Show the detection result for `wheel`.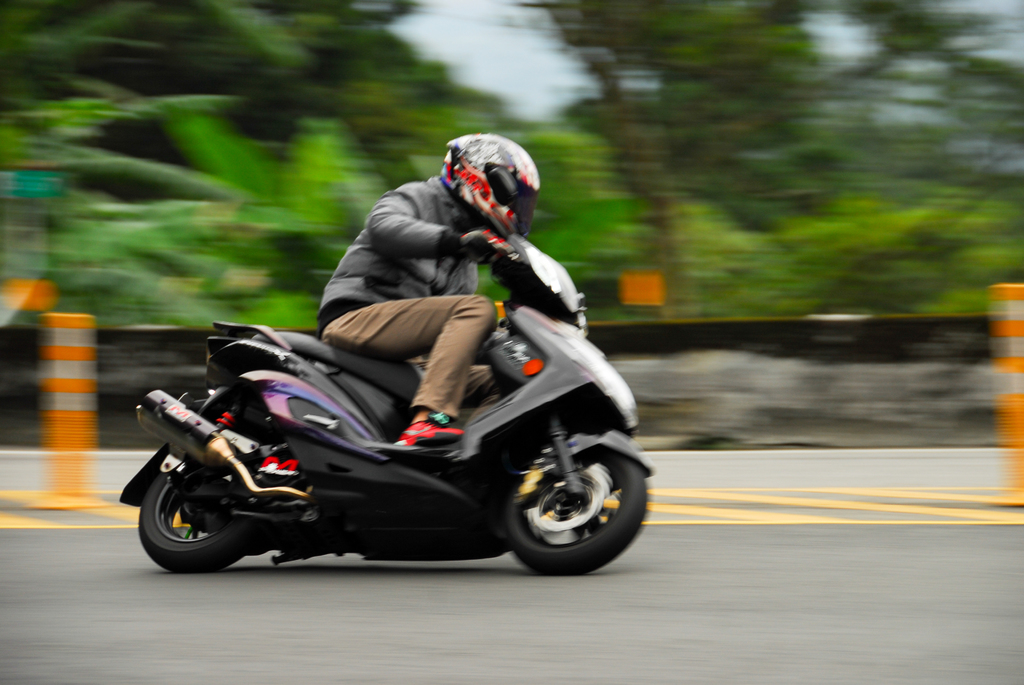
505:445:650:571.
